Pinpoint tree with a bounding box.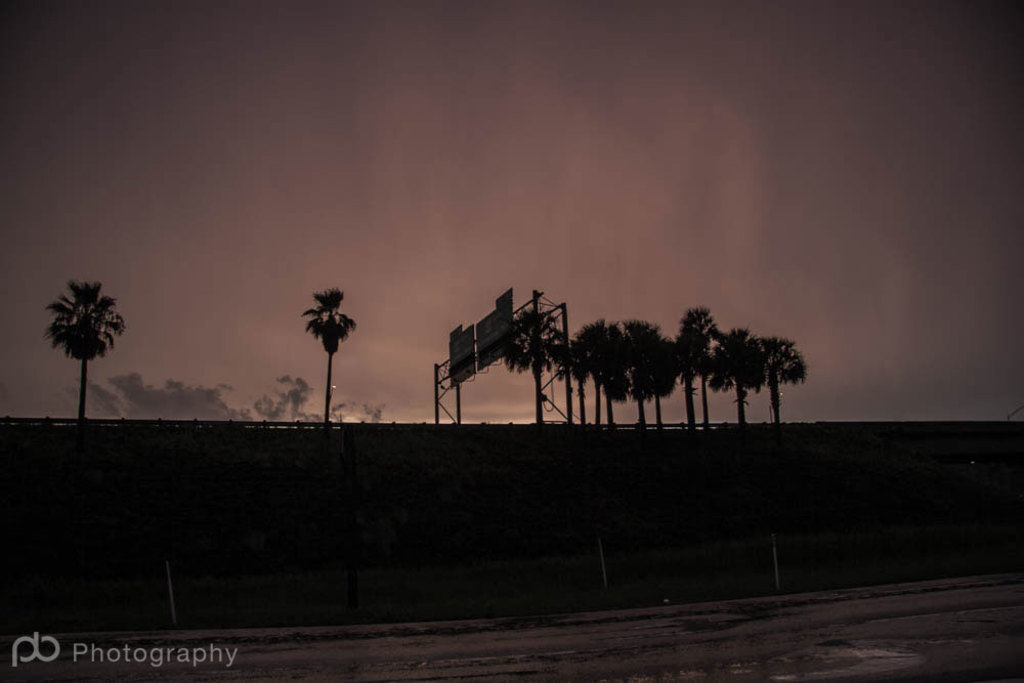
(x1=669, y1=306, x2=706, y2=437).
